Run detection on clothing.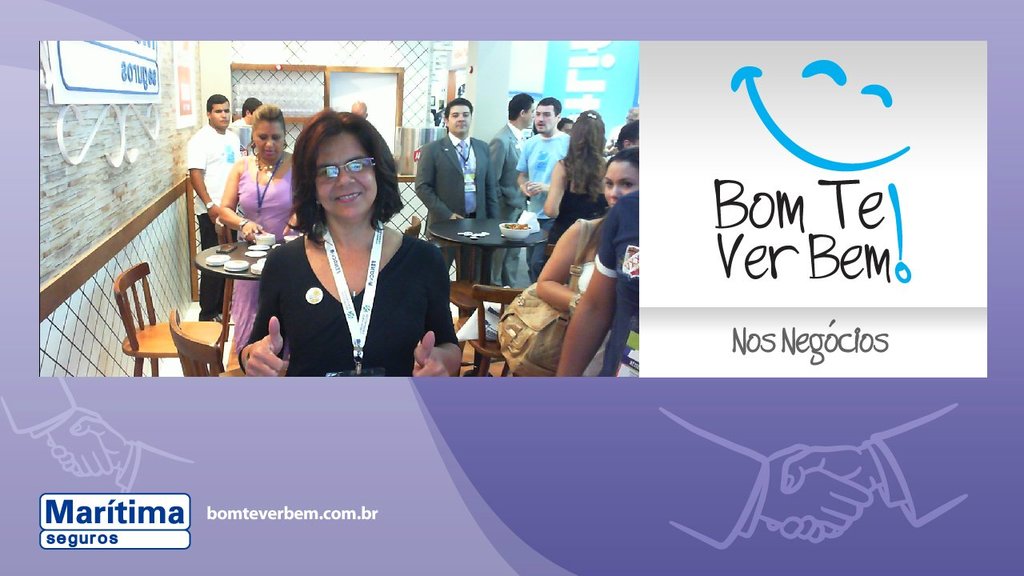
Result: 484, 114, 535, 288.
